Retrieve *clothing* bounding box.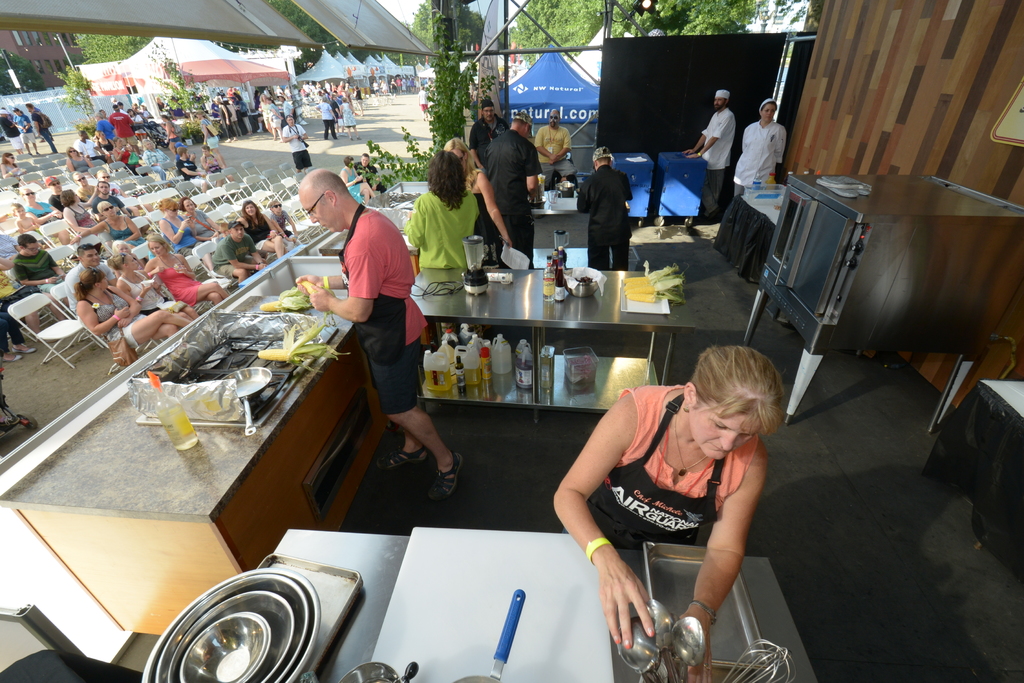
Bounding box: rect(470, 115, 509, 167).
